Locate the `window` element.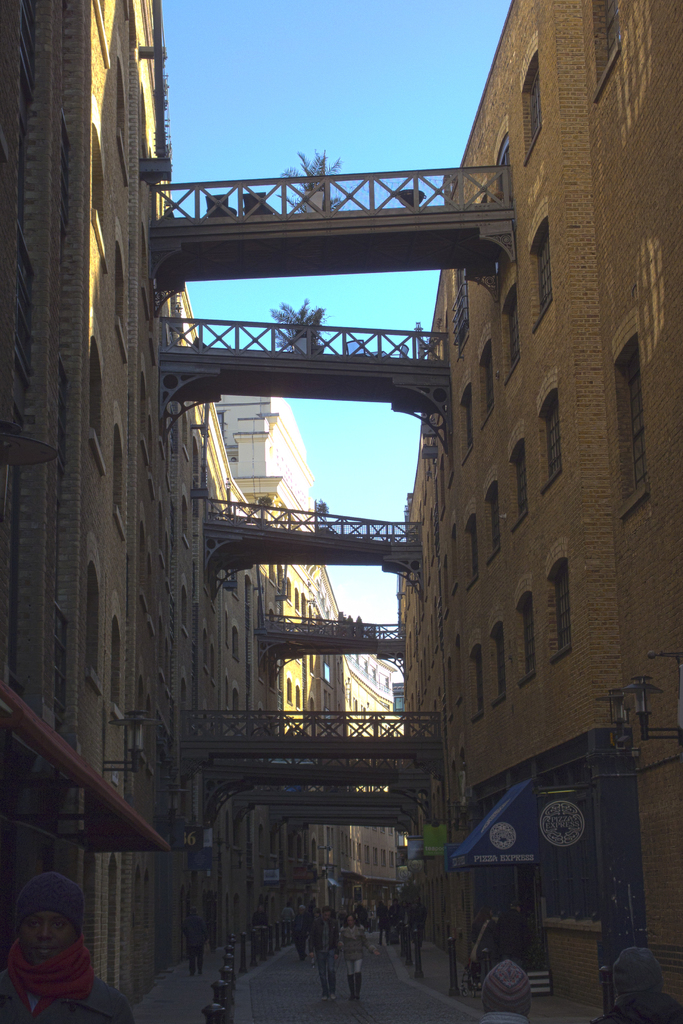
Element bbox: bbox=(293, 680, 302, 715).
